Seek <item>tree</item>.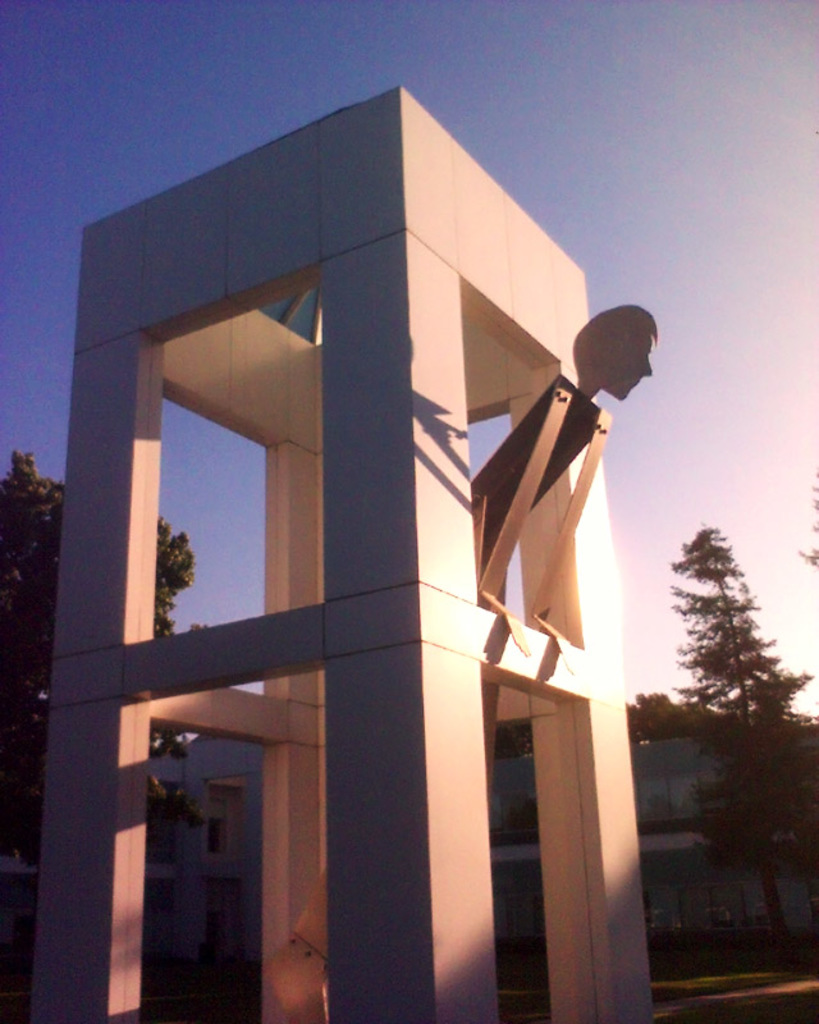
(x1=0, y1=445, x2=183, y2=858).
